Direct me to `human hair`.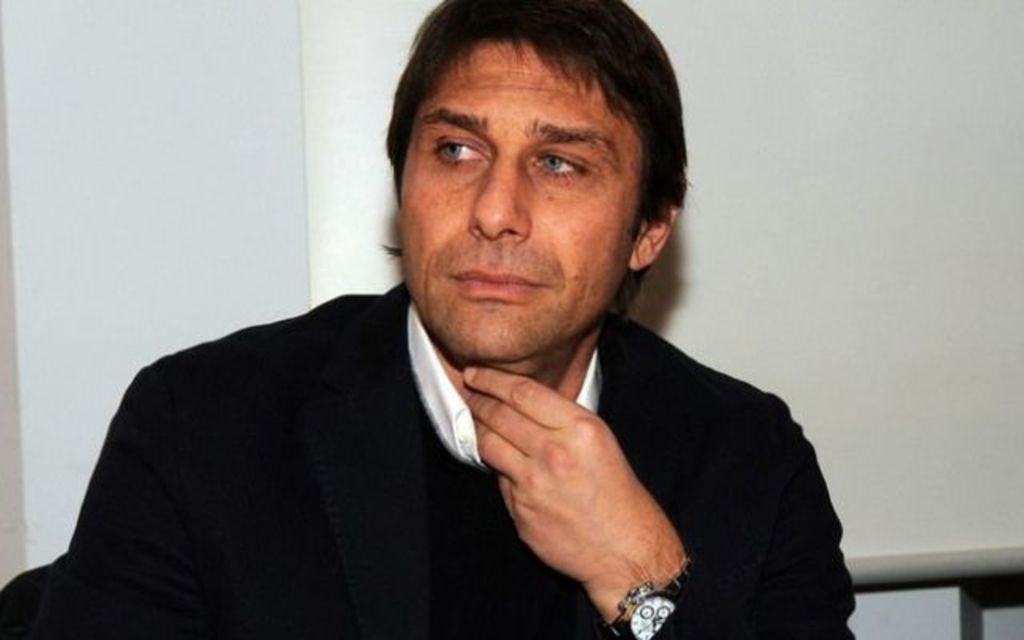
Direction: select_region(365, 6, 685, 291).
